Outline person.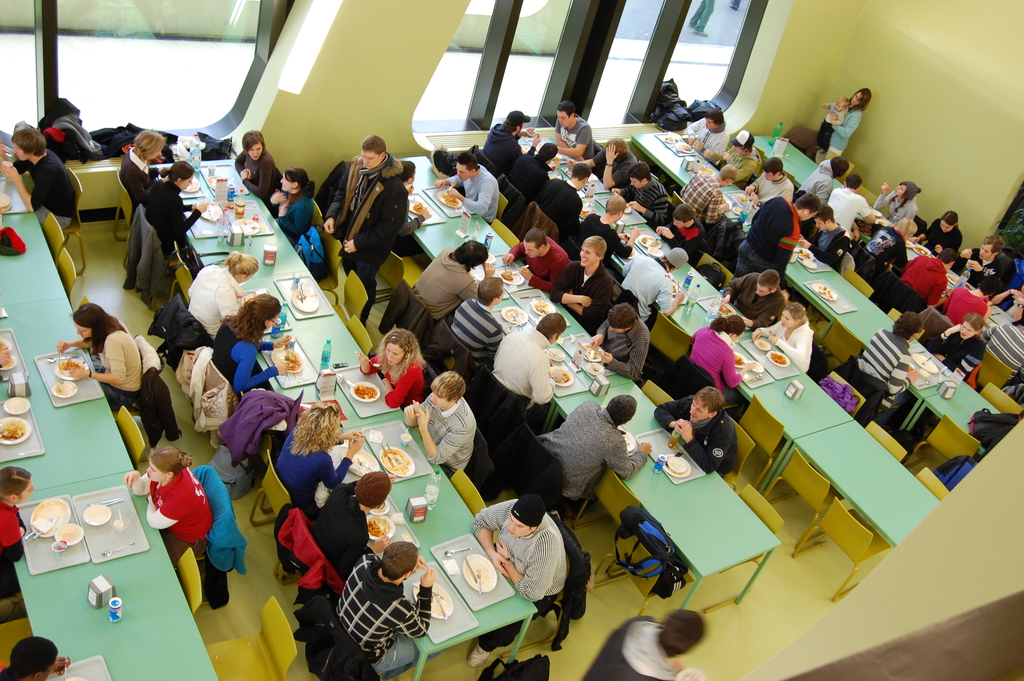
Outline: Rect(871, 179, 922, 226).
